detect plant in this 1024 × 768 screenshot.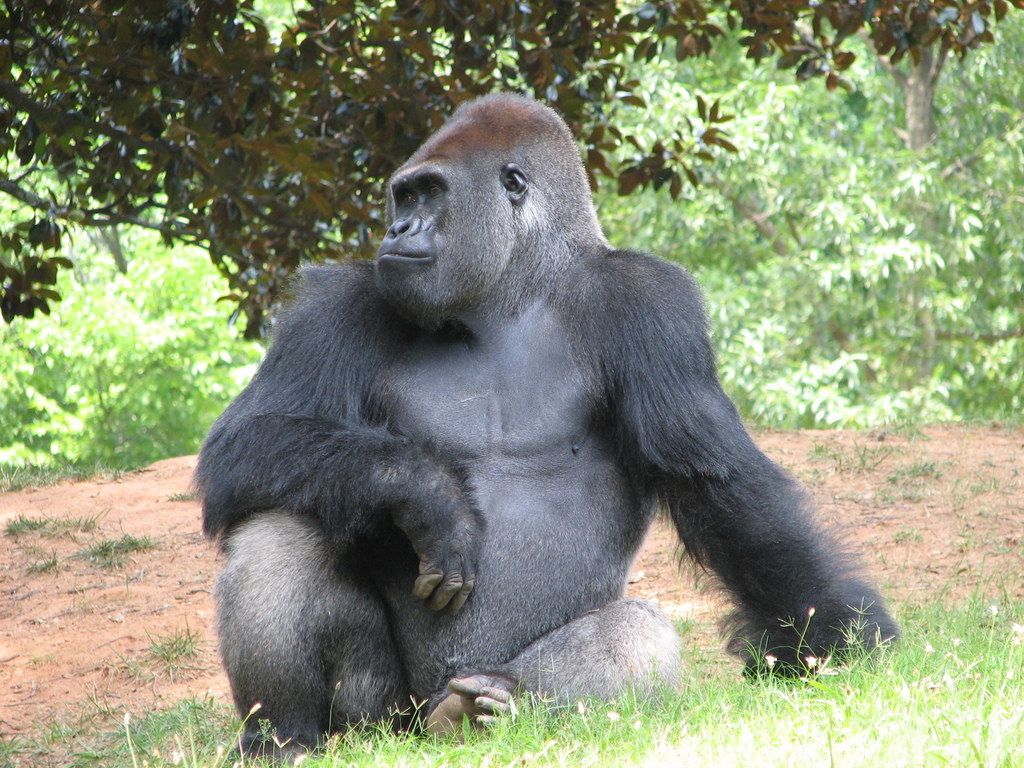
Detection: region(950, 472, 997, 506).
